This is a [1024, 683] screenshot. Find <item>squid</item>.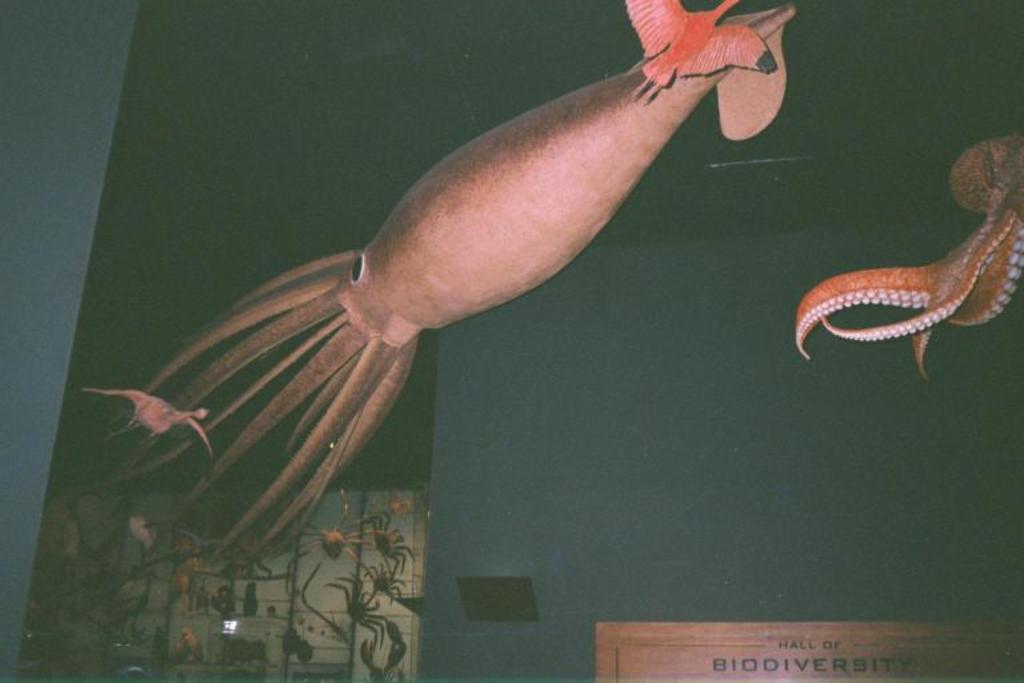
Bounding box: x1=88, y1=4, x2=795, y2=548.
